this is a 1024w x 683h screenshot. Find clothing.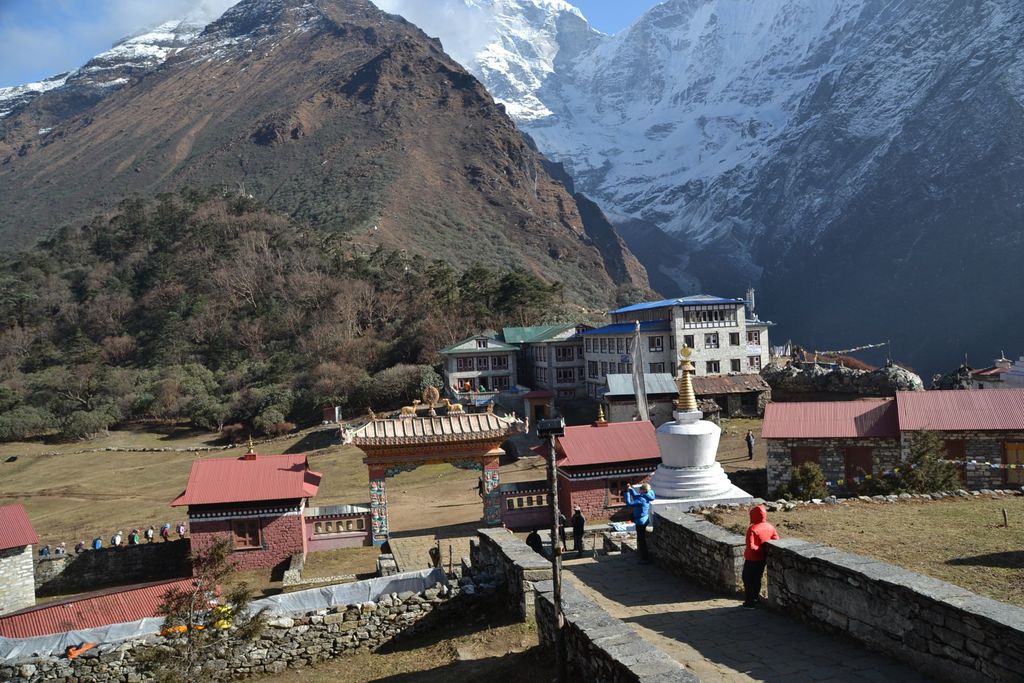
Bounding box: bbox(567, 516, 586, 550).
